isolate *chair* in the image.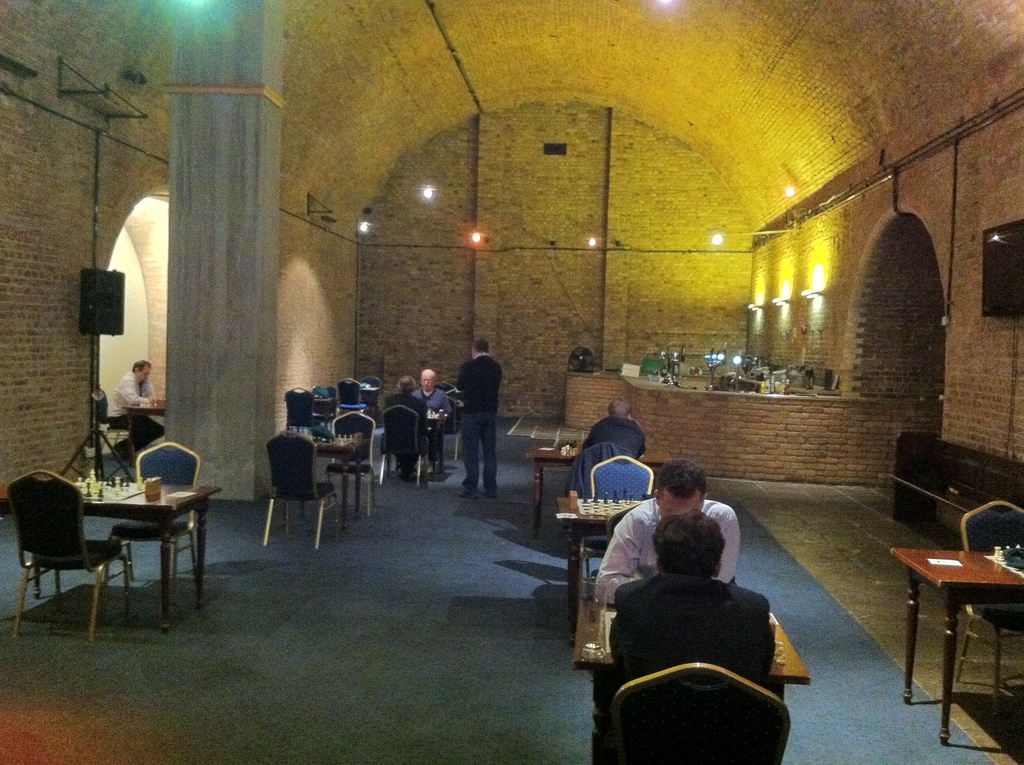
Isolated region: bbox=(282, 387, 330, 447).
